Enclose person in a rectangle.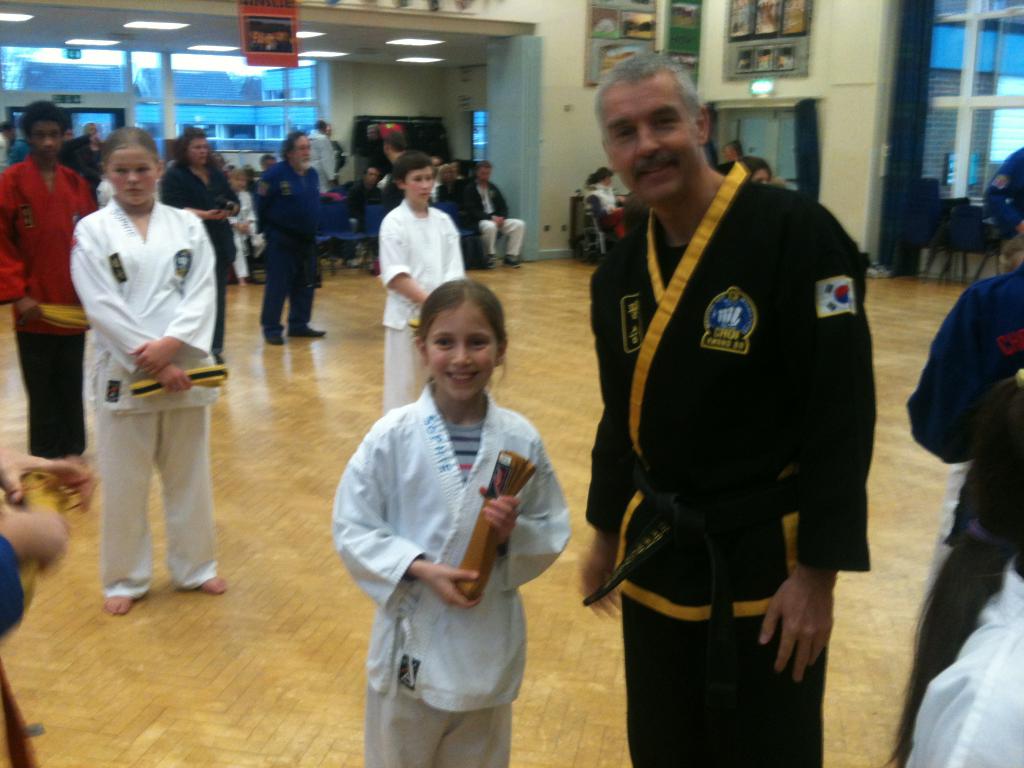
<bbox>982, 147, 1023, 233</bbox>.
